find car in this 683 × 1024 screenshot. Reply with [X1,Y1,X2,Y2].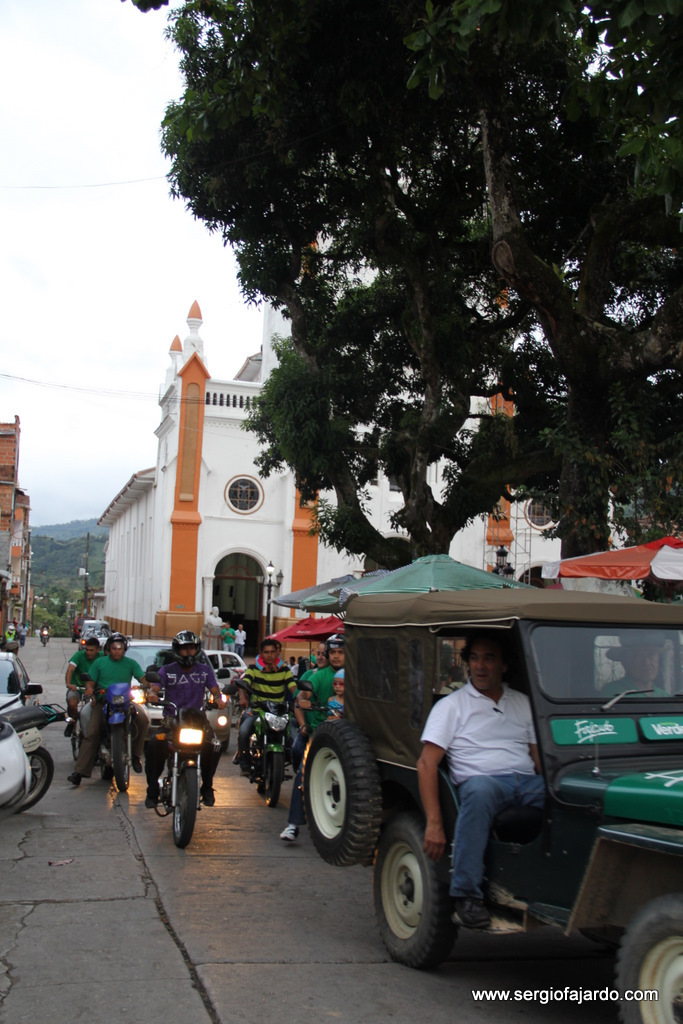
[0,718,33,819].
